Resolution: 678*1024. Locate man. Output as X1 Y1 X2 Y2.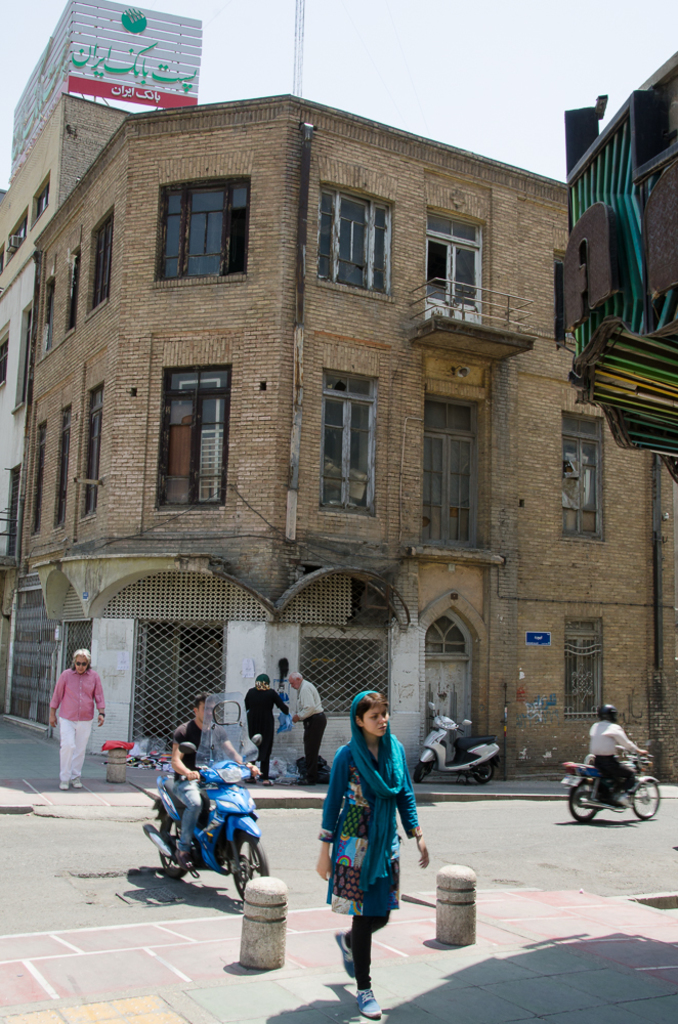
584 703 647 811.
